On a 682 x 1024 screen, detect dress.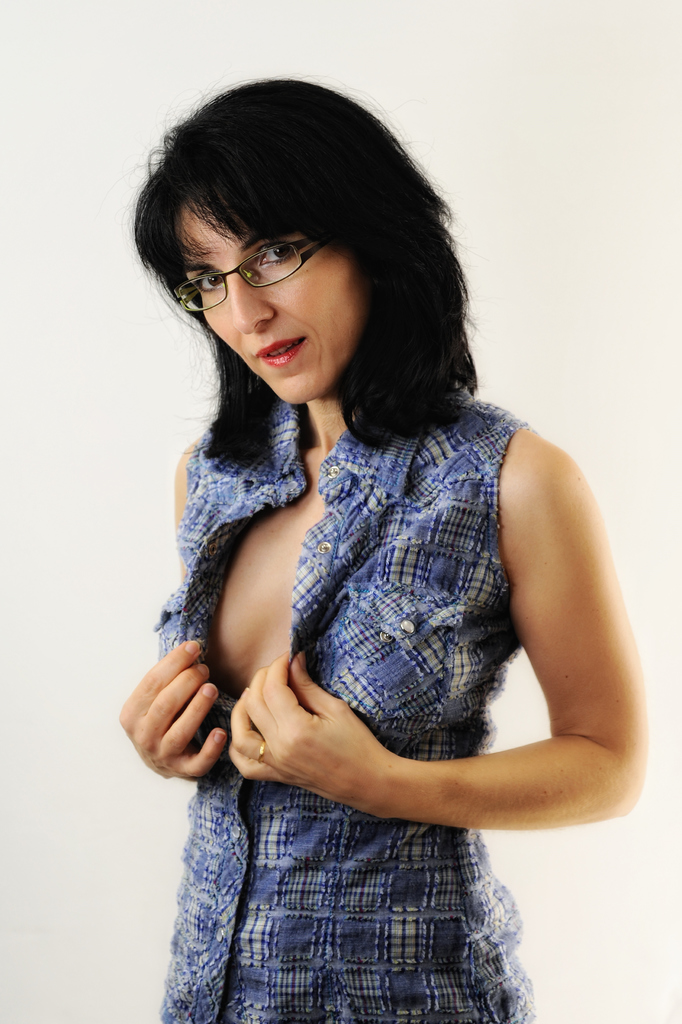
[147, 383, 541, 1023].
